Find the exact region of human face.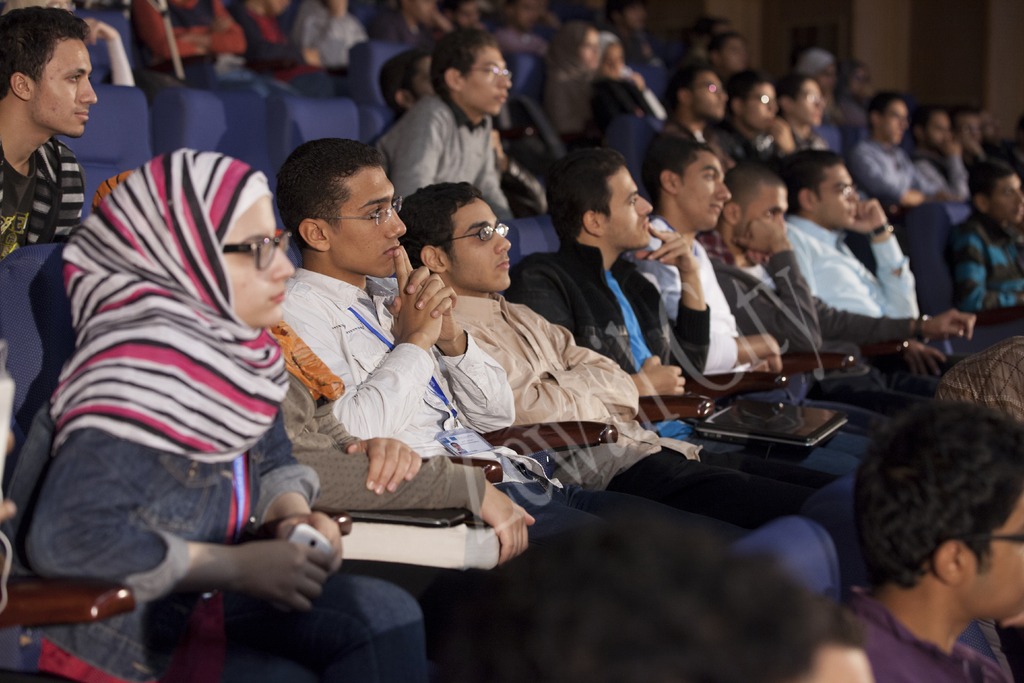
Exact region: x1=743, y1=185, x2=788, y2=220.
